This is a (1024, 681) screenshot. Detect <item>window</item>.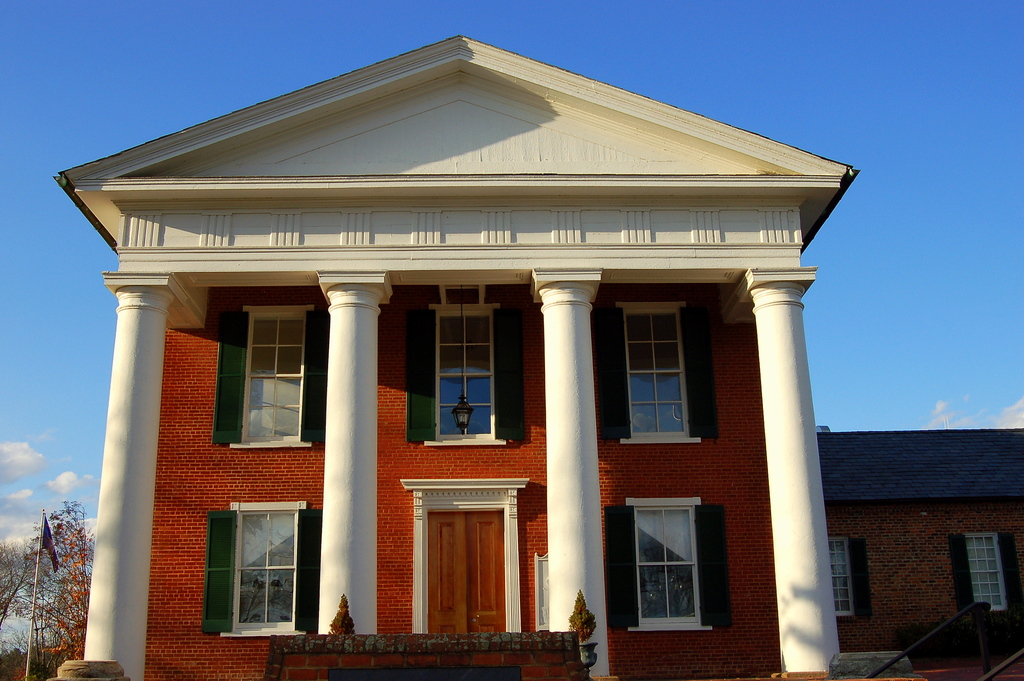
(962, 535, 1008, 614).
